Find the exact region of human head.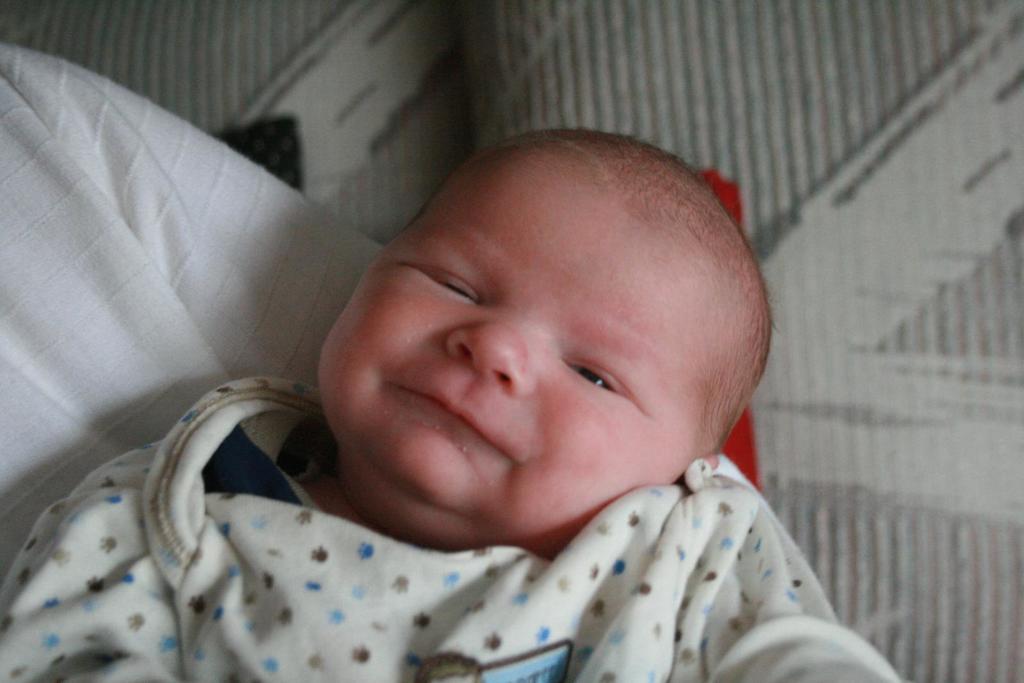
Exact region: box=[351, 121, 780, 523].
